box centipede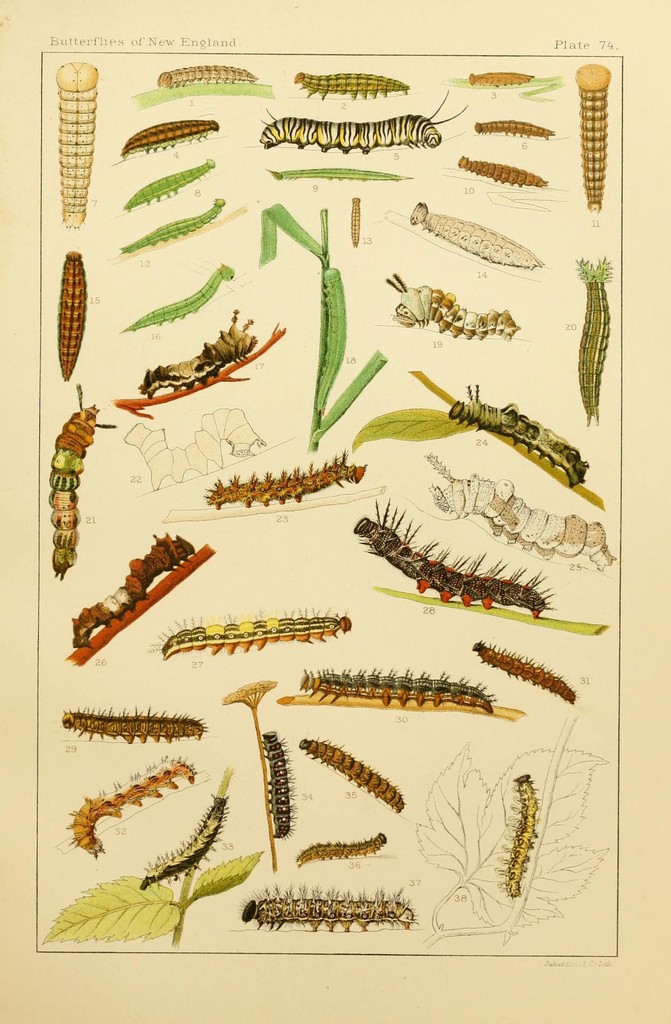
[574,278,608,414]
